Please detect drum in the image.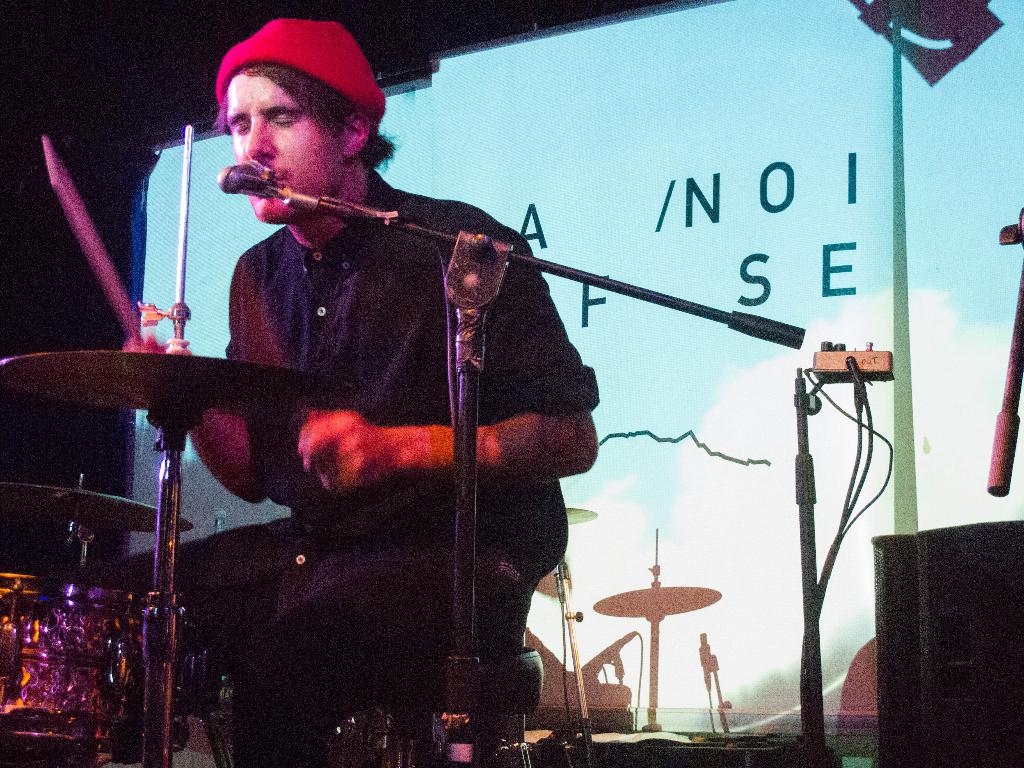
(x1=0, y1=583, x2=180, y2=767).
